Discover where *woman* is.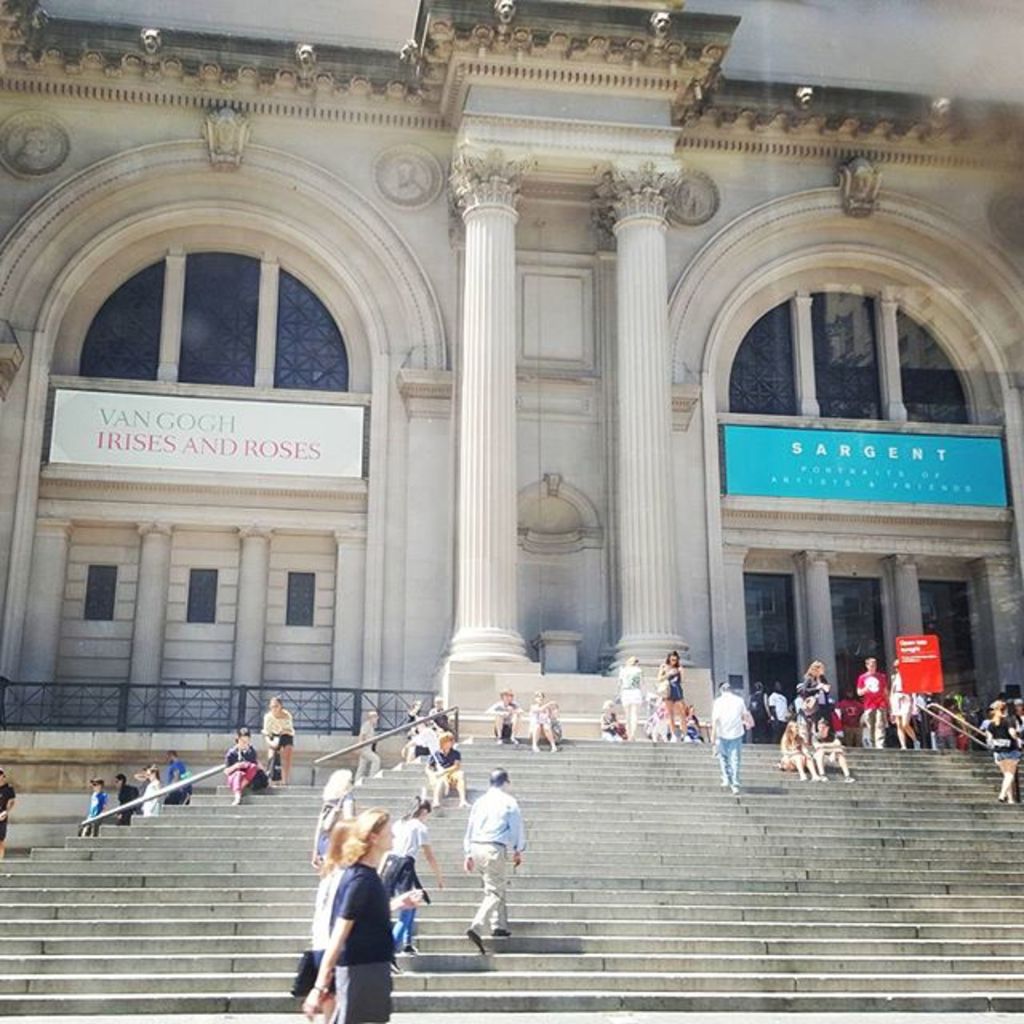
Discovered at 781:723:818:782.
